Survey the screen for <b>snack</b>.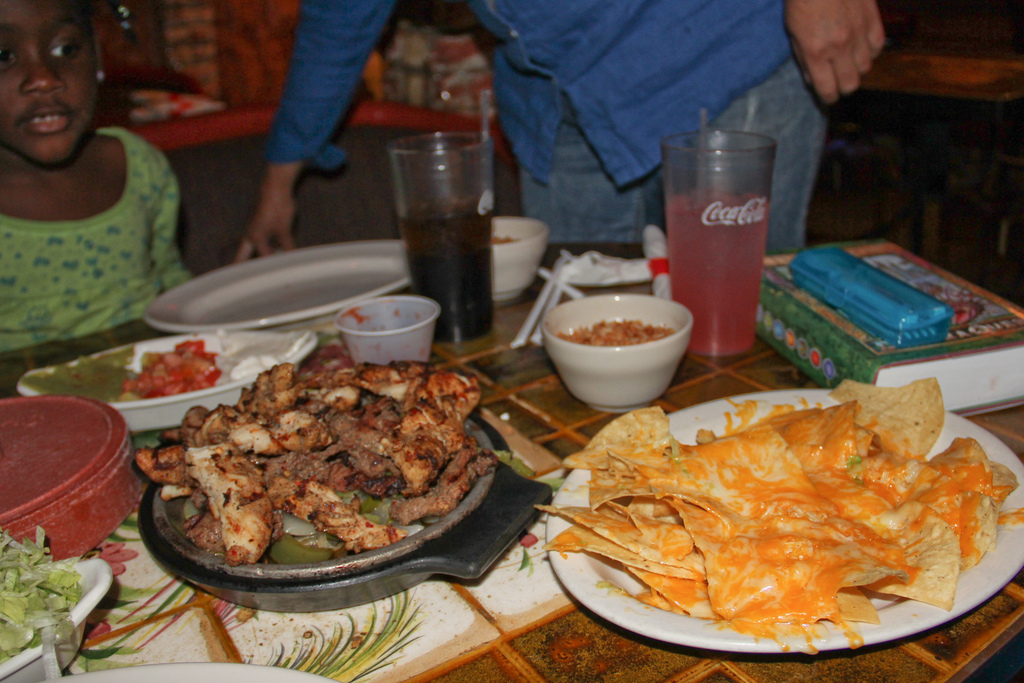
Survey found: [122,324,227,399].
